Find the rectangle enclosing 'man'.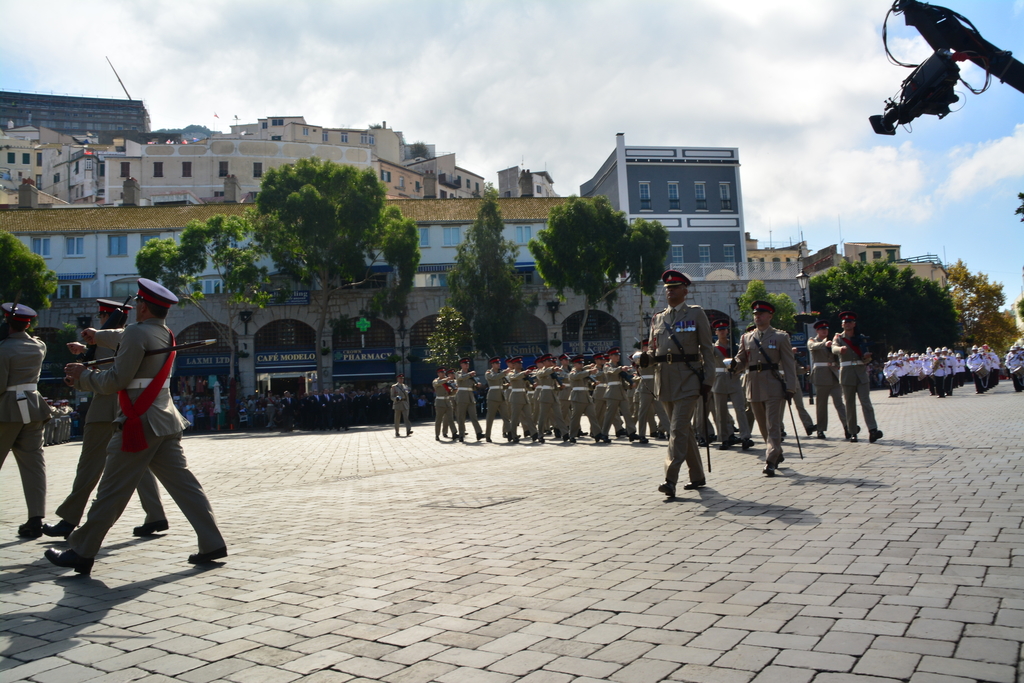
pyautogui.locateOnScreen(539, 351, 557, 444).
